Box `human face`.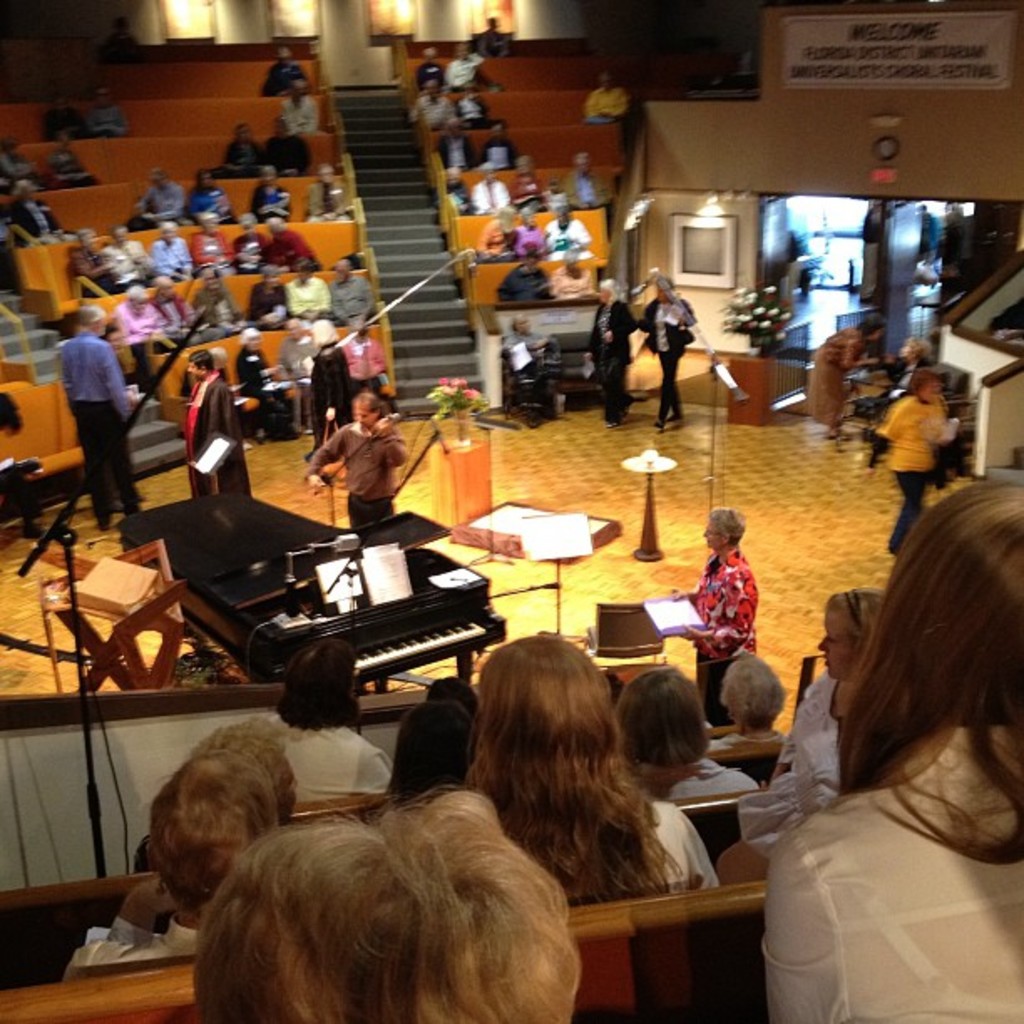
(353,407,376,432).
